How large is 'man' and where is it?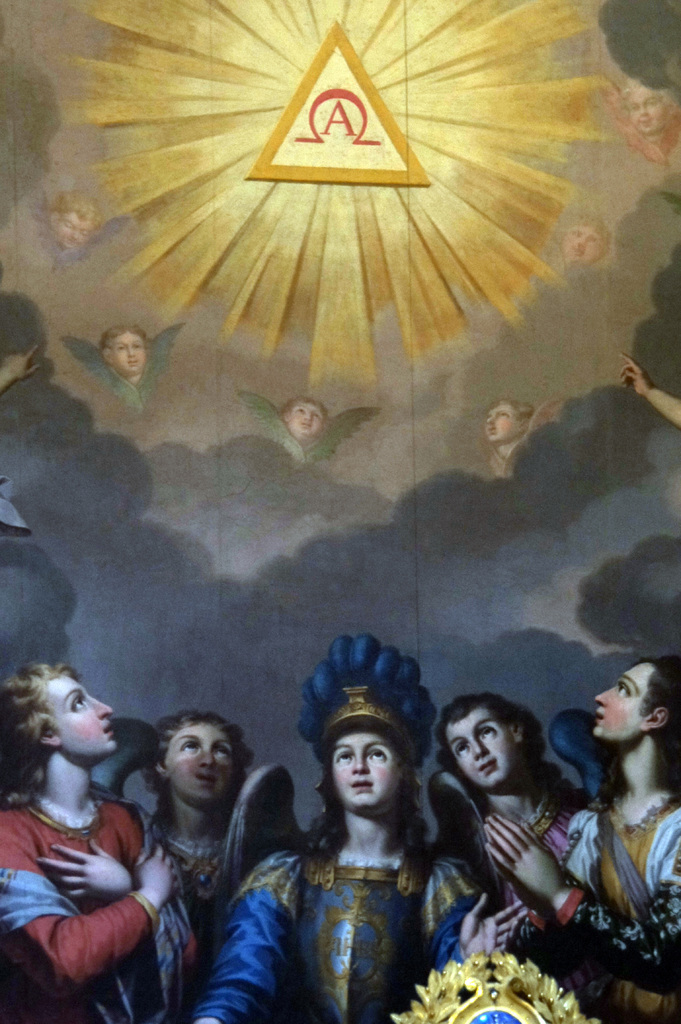
Bounding box: rect(0, 657, 204, 1023).
